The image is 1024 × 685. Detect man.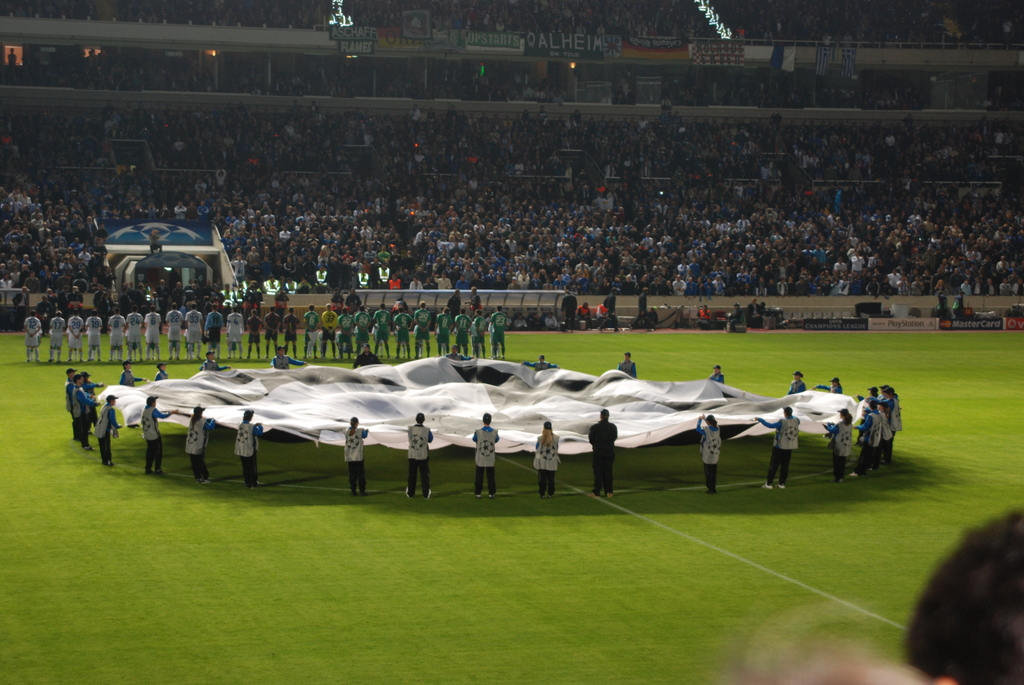
Detection: select_region(961, 280, 973, 295).
